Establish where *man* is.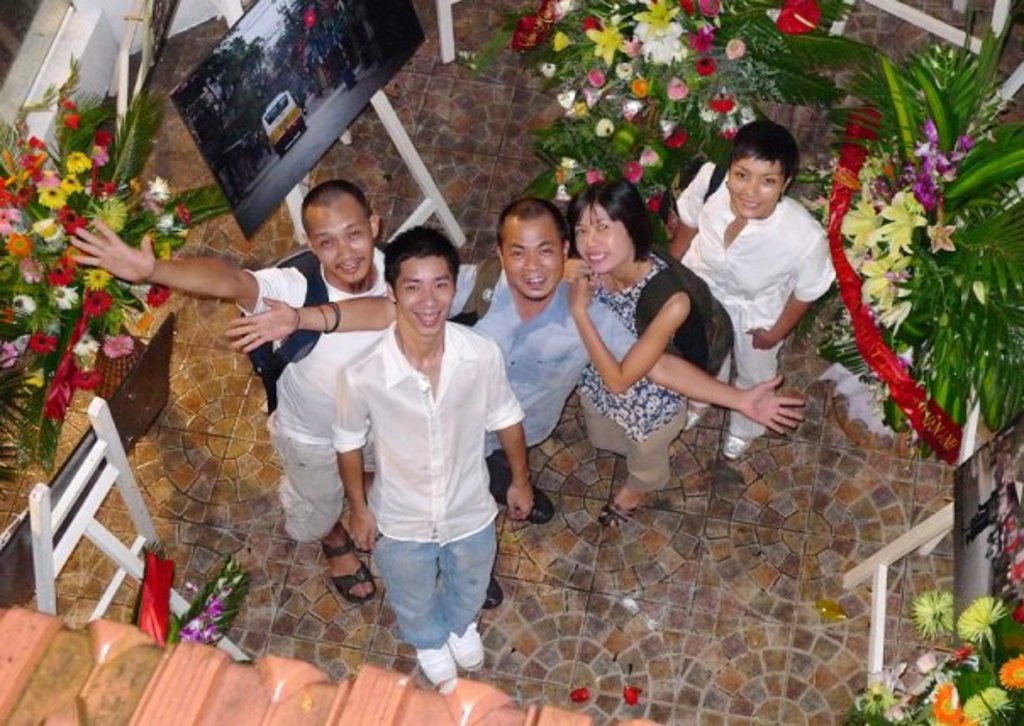
Established at BBox(68, 171, 397, 606).
